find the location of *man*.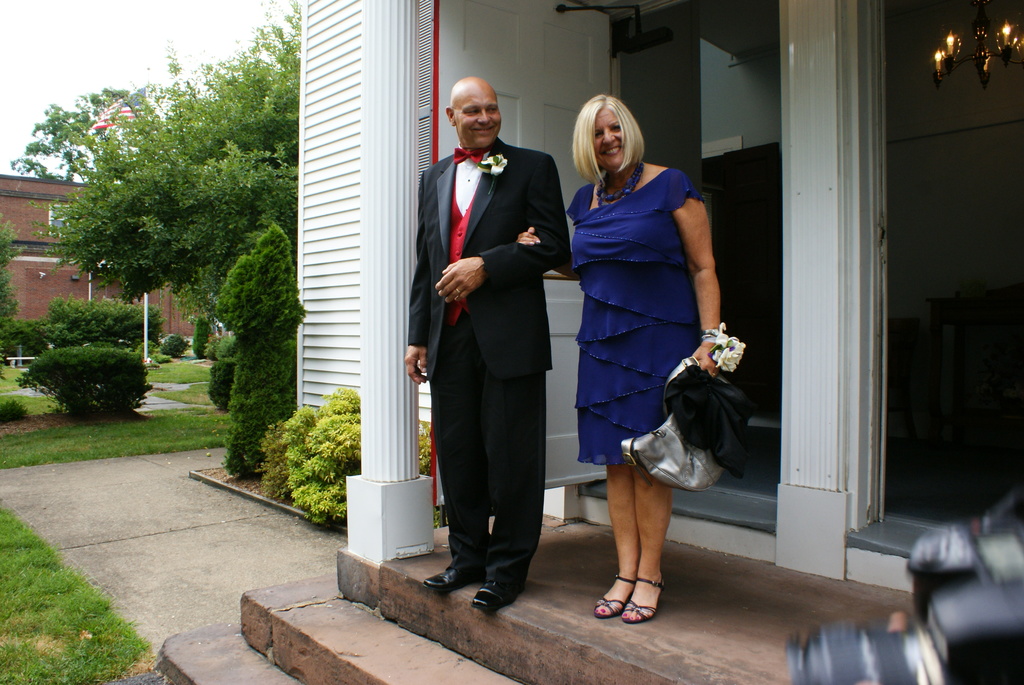
Location: l=406, t=71, r=572, b=613.
